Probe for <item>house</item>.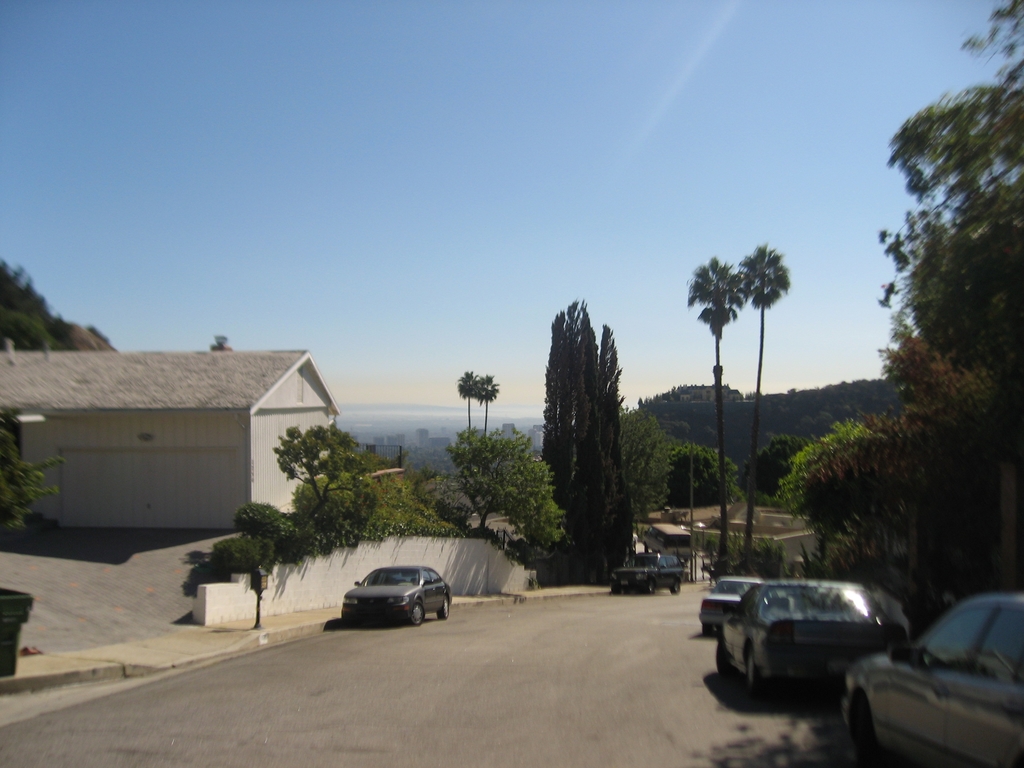
Probe result: <box>20,318,375,559</box>.
